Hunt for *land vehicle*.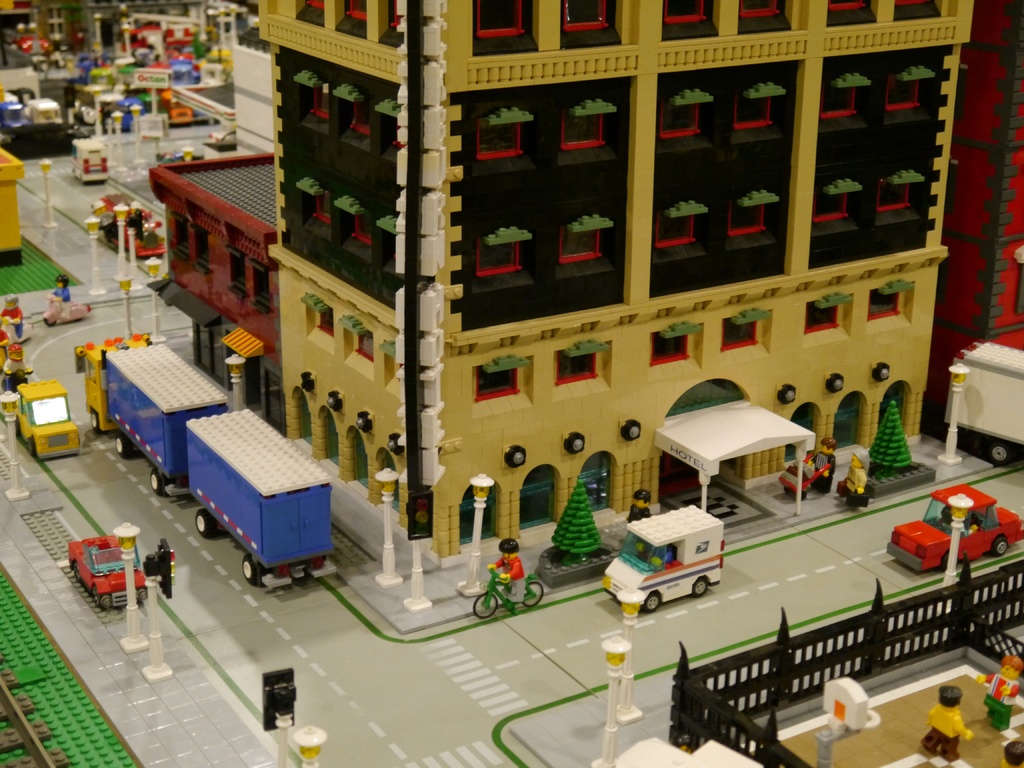
Hunted down at BBox(72, 333, 339, 587).
